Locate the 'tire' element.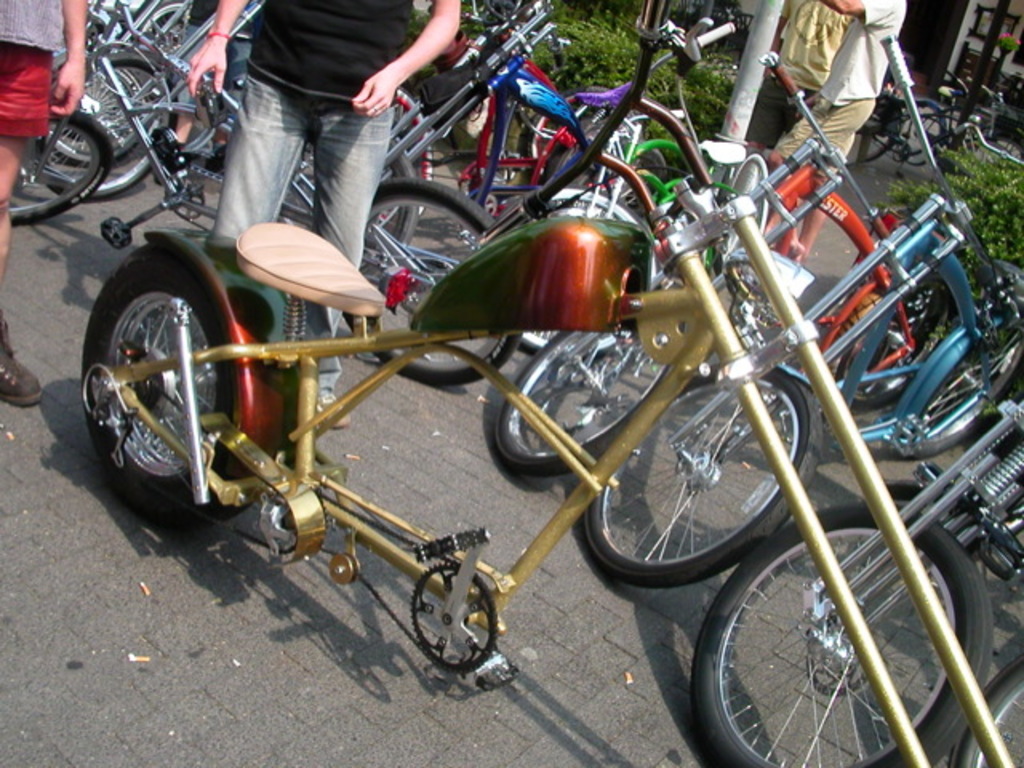
Element bbox: x1=248, y1=120, x2=398, y2=277.
